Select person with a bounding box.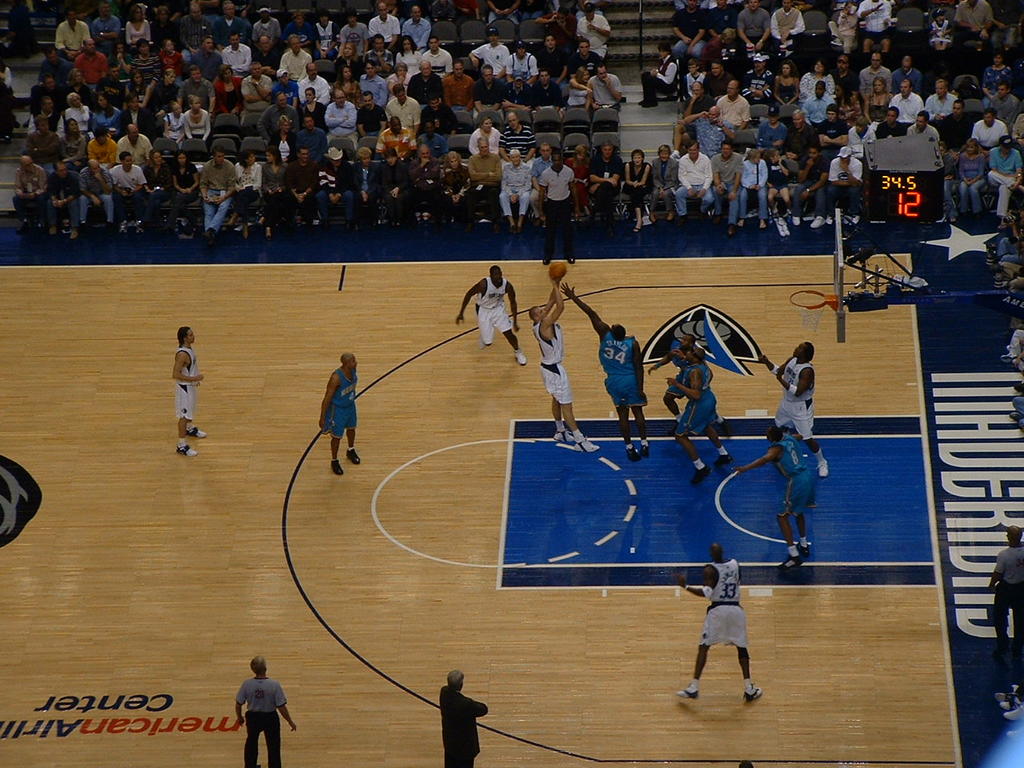
Rect(638, 39, 678, 108).
